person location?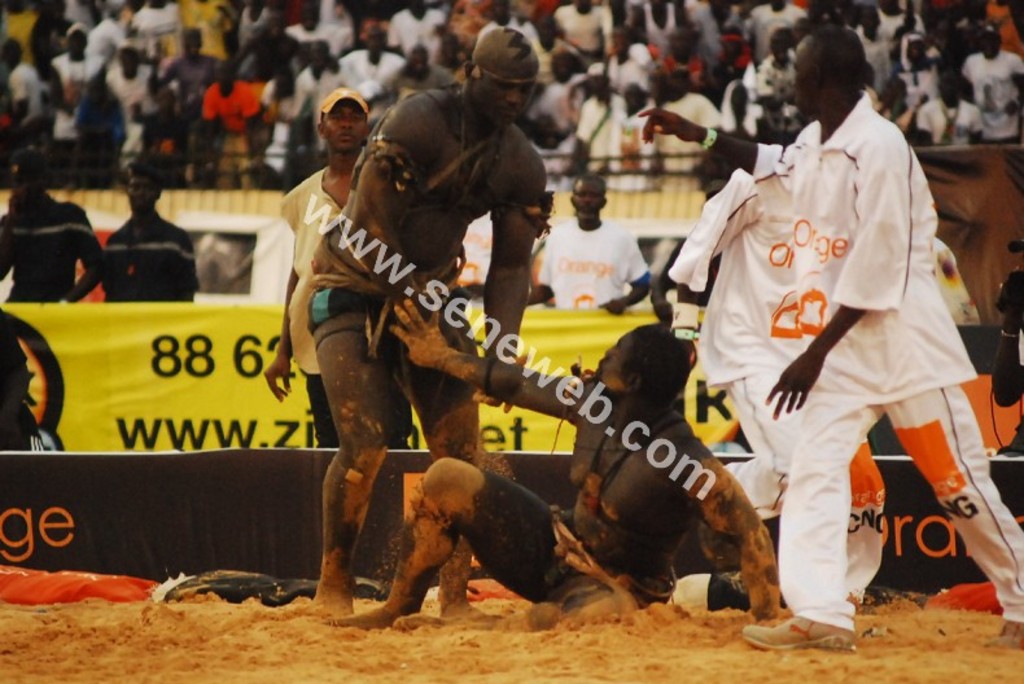
[522, 168, 647, 315]
